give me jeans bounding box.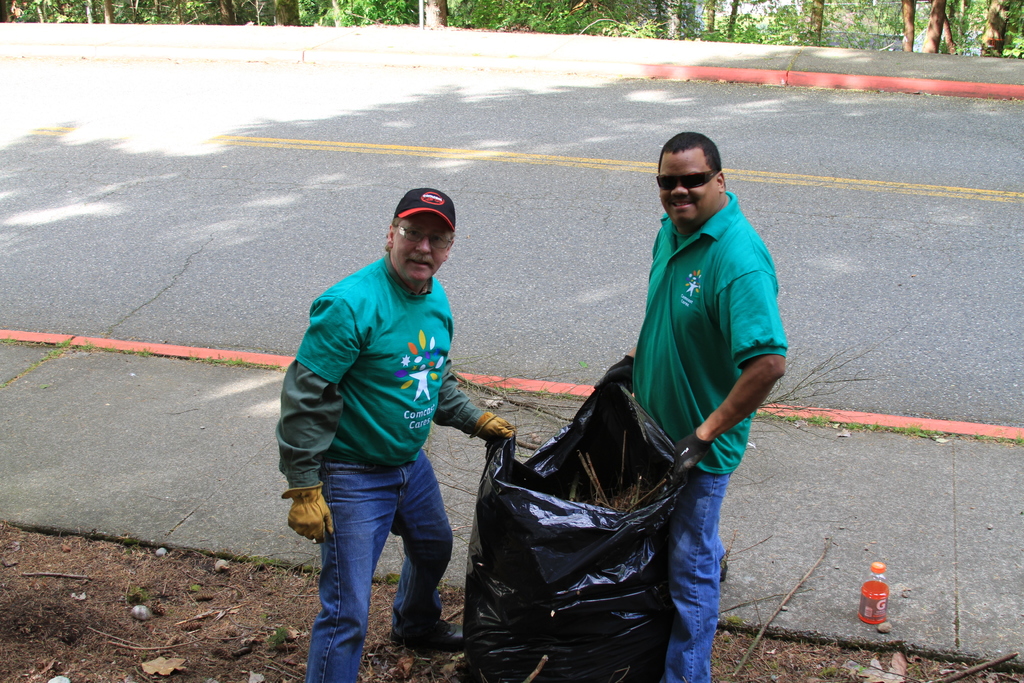
[661, 465, 724, 682].
